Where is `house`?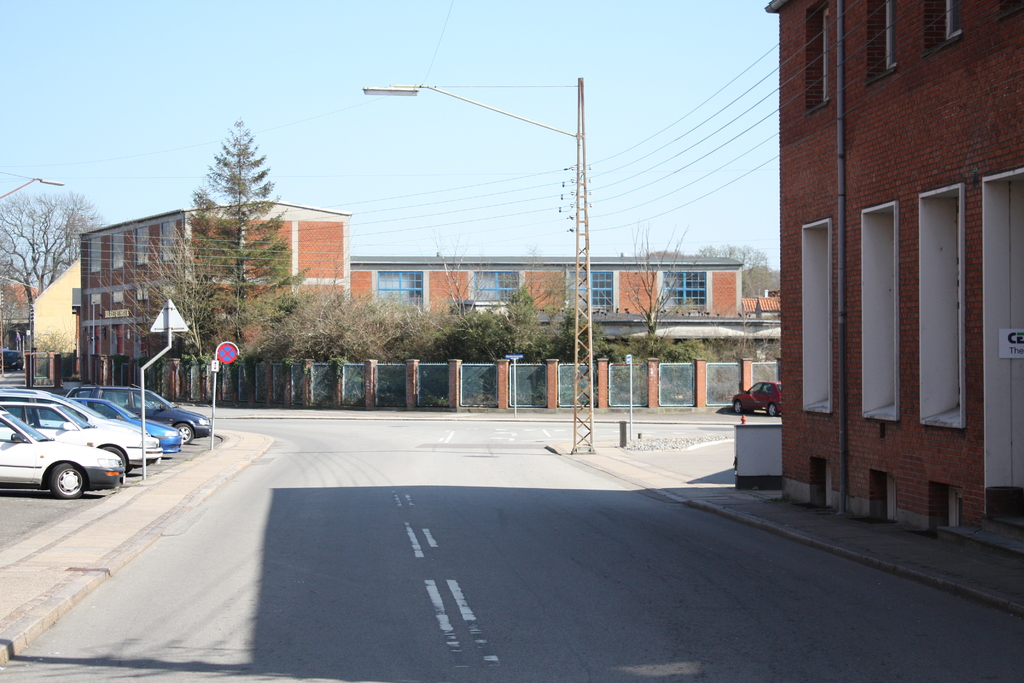
(x1=744, y1=295, x2=783, y2=329).
